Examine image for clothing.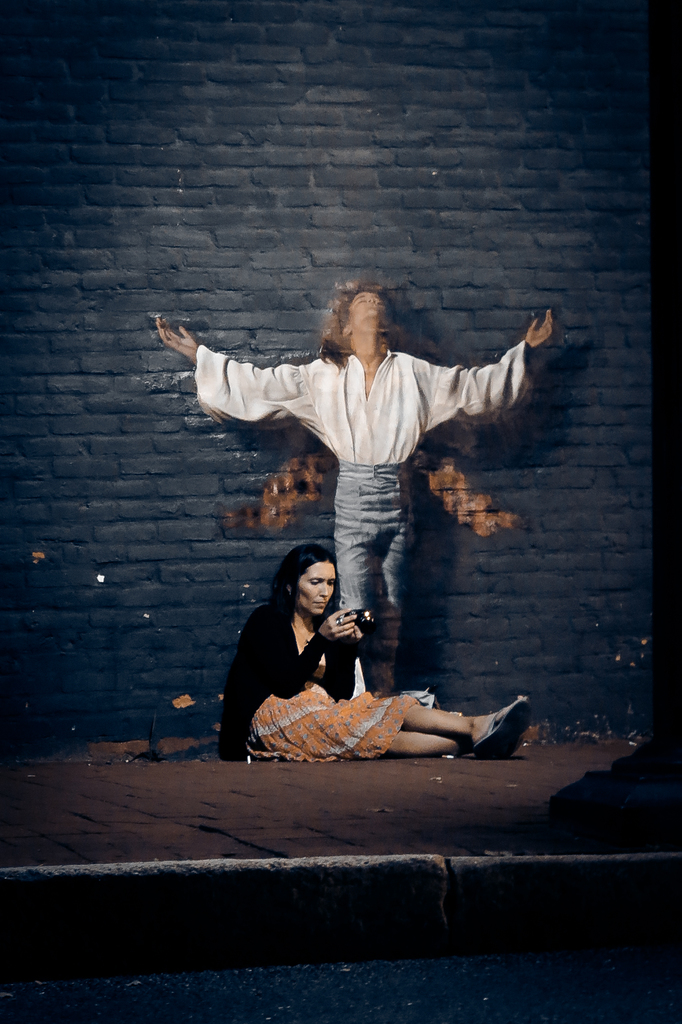
Examination result: 197, 296, 539, 613.
